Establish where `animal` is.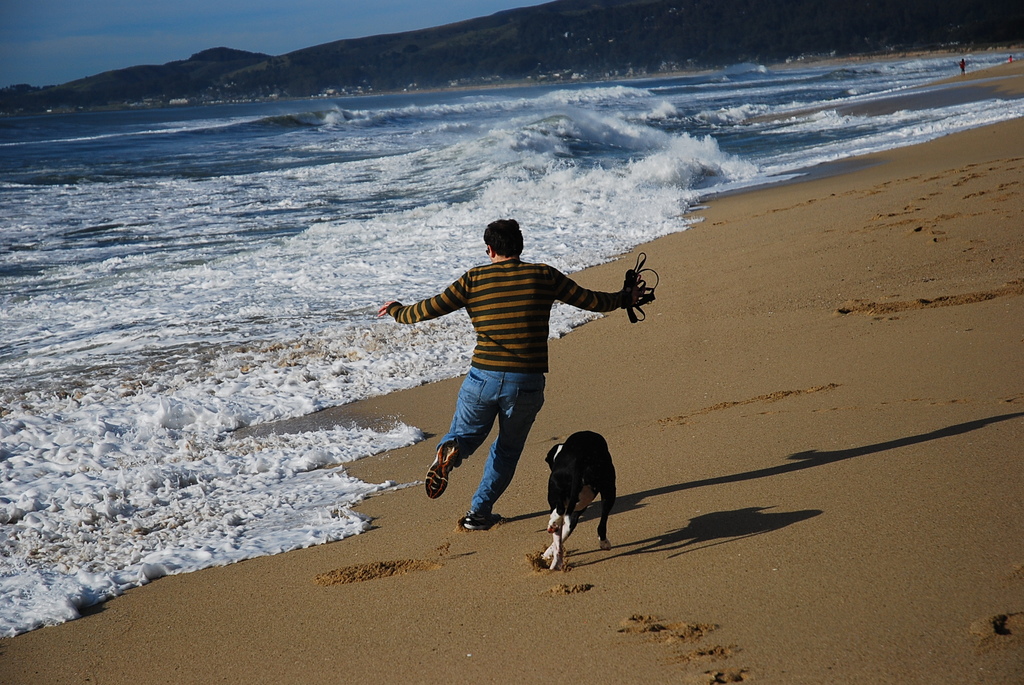
Established at locate(543, 432, 612, 567).
